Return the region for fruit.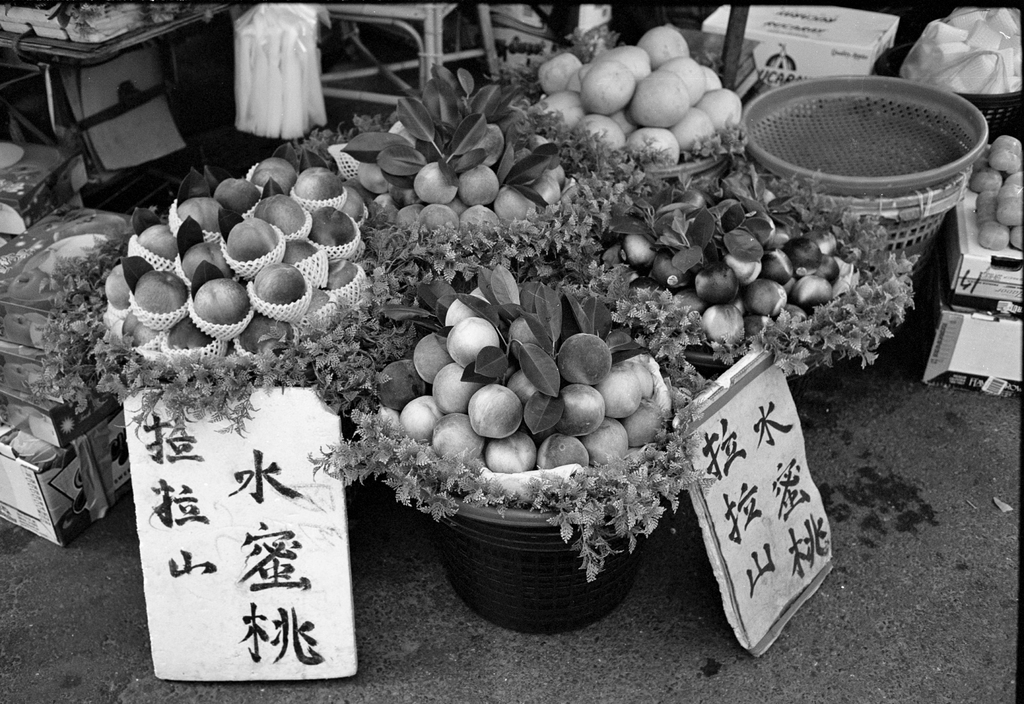
pyautogui.locateOnScreen(321, 261, 369, 302).
